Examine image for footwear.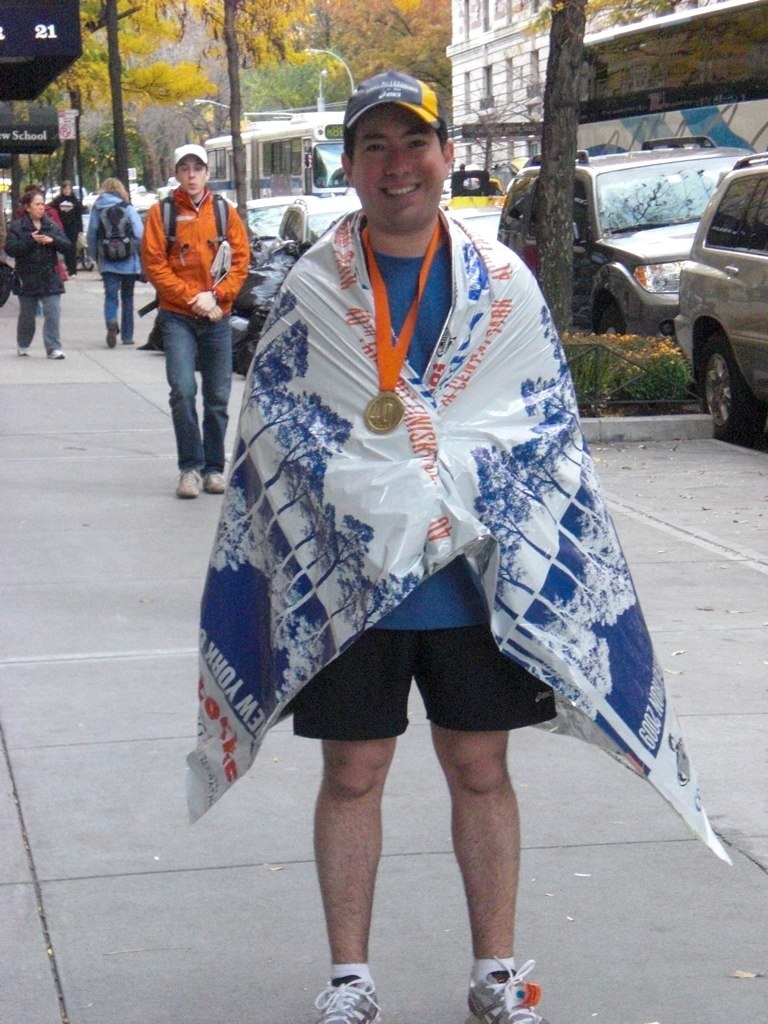
Examination result: BBox(137, 338, 160, 348).
